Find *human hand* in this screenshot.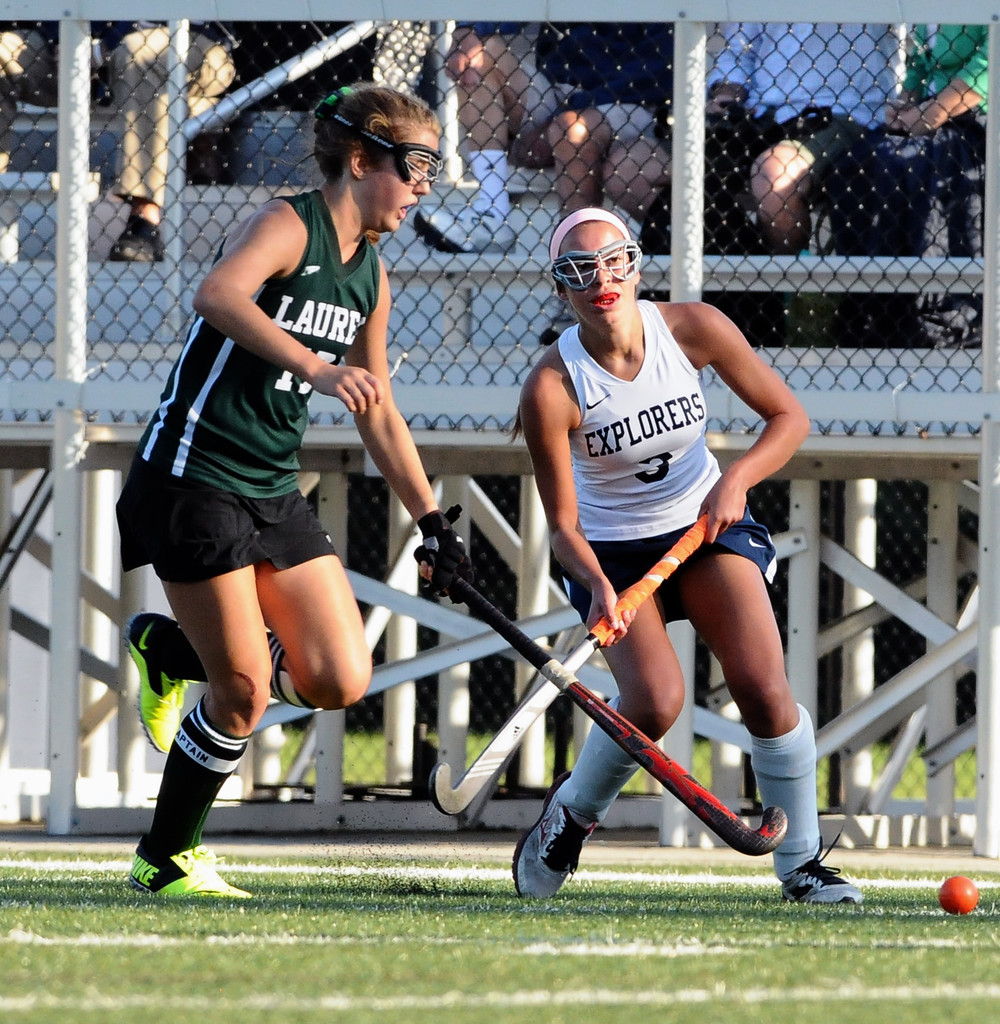
The bounding box for *human hand* is {"left": 441, "top": 28, "right": 485, "bottom": 90}.
